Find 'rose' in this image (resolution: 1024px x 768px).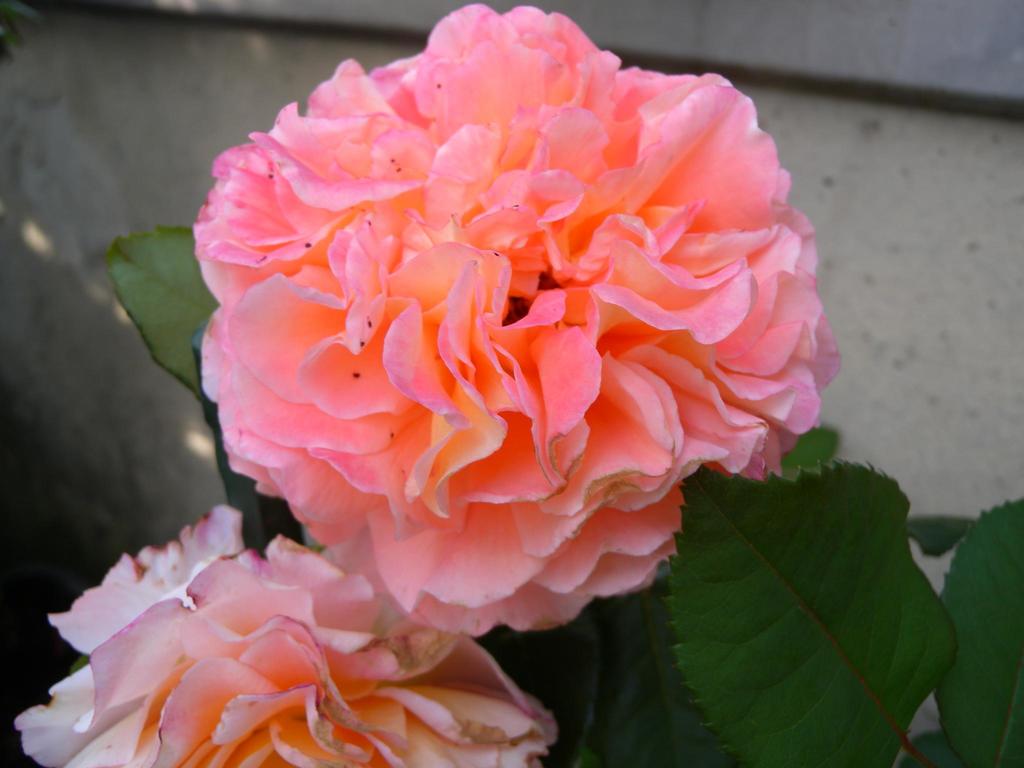
box(12, 504, 558, 767).
